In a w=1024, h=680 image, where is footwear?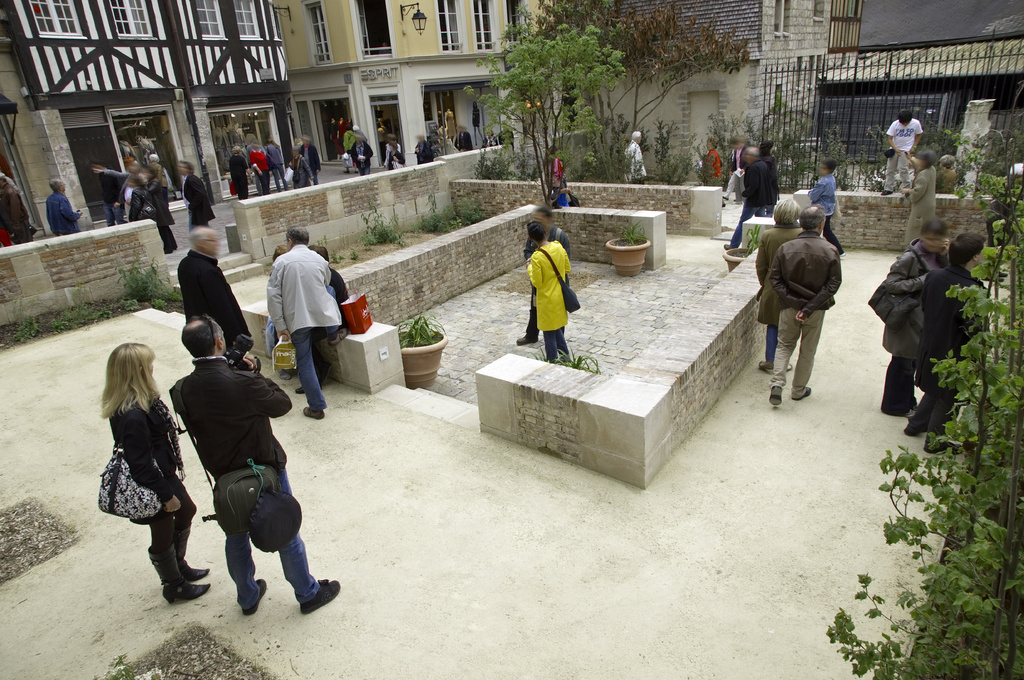
881,189,891,193.
